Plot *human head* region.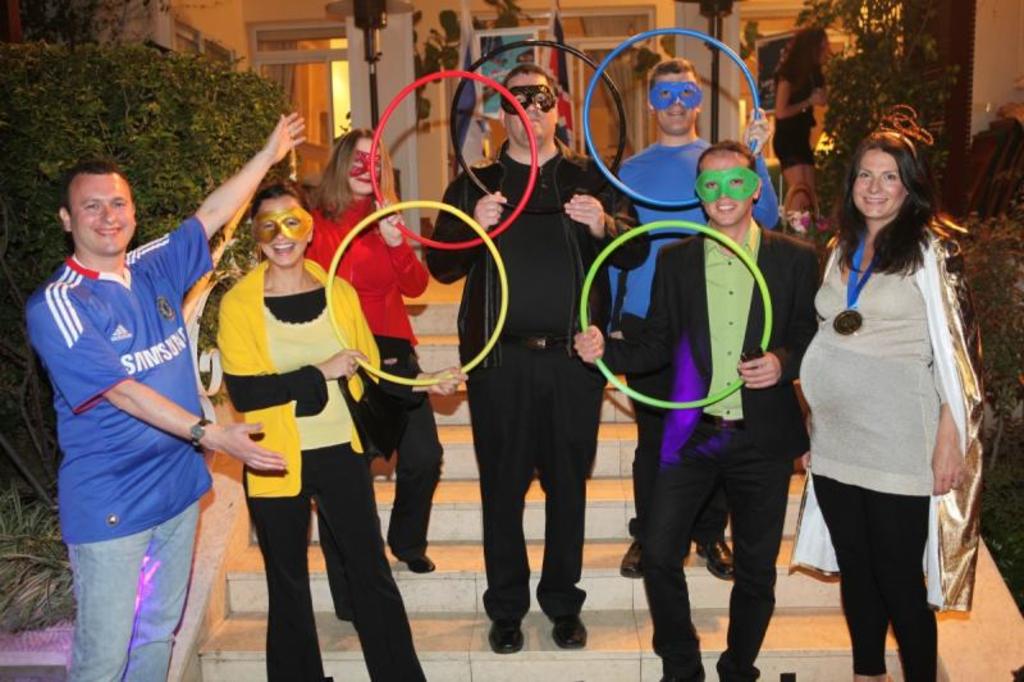
Plotted at 324/125/394/197.
